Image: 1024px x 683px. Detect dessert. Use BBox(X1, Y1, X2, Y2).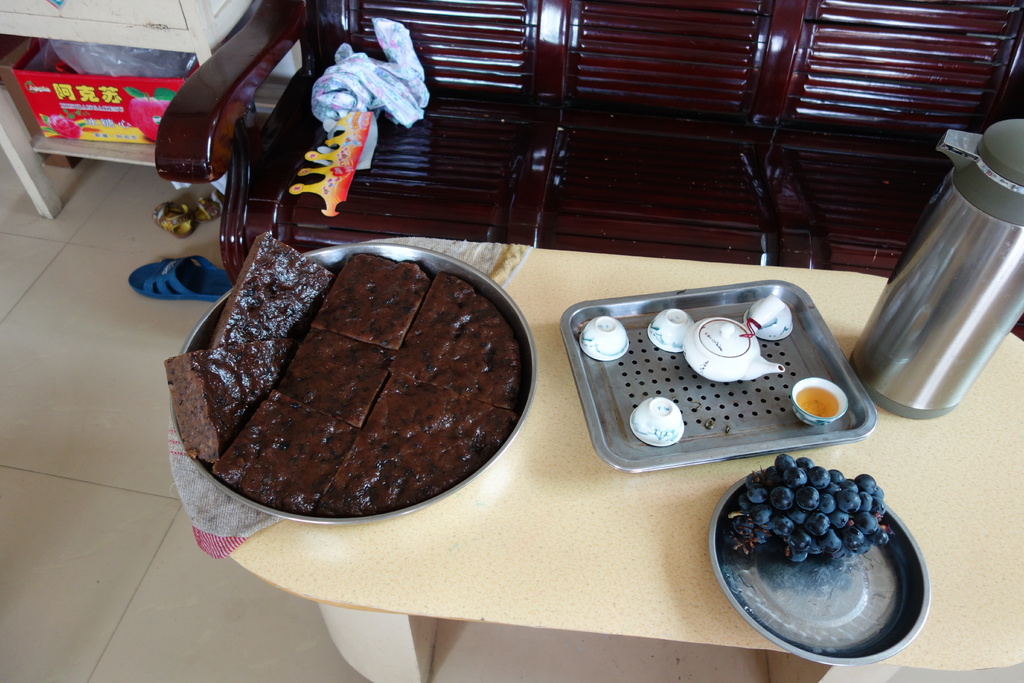
BBox(584, 315, 627, 364).
